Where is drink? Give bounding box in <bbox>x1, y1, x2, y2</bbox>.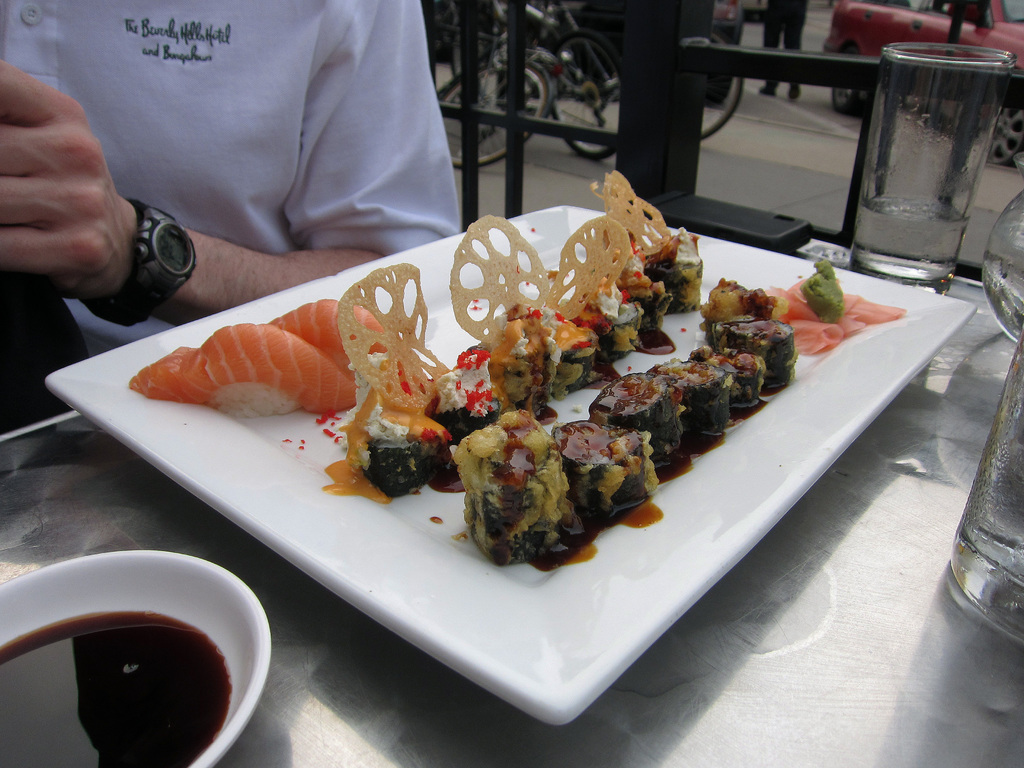
<bbox>852, 190, 973, 268</bbox>.
